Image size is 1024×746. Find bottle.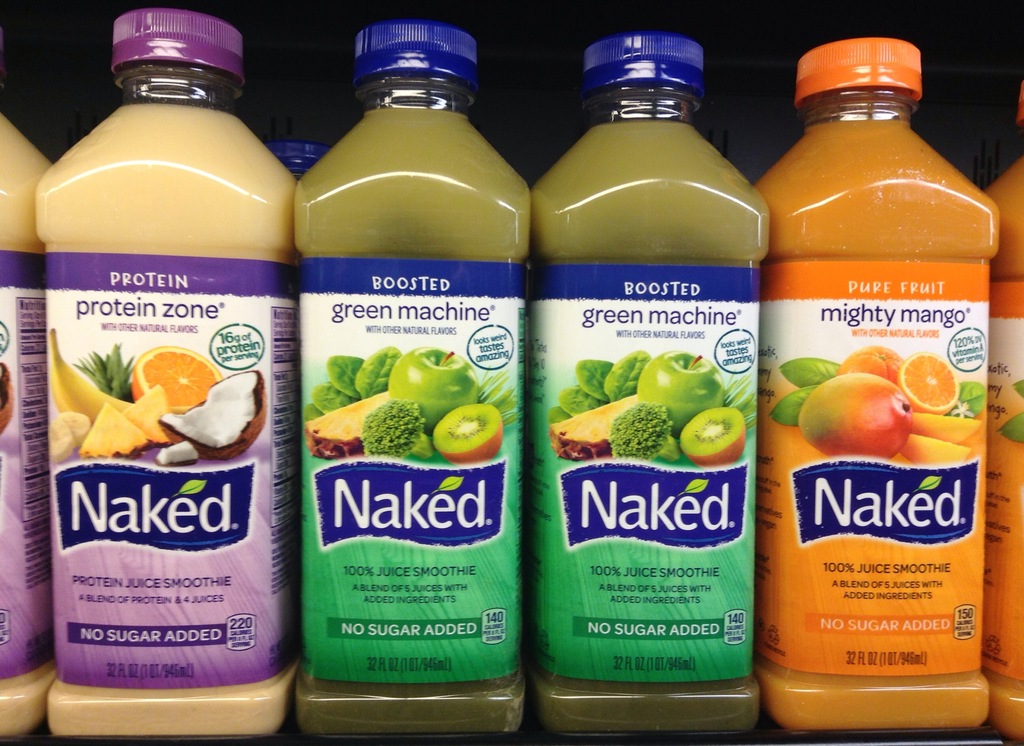
bbox(0, 102, 60, 745).
